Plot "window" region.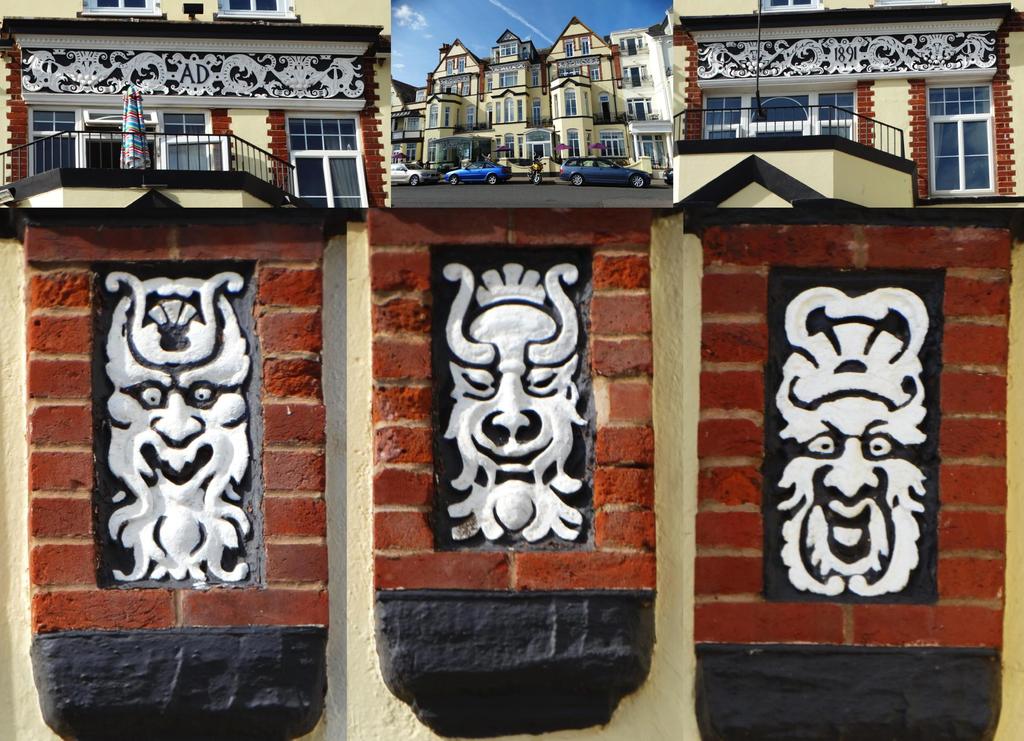
Plotted at locate(590, 66, 603, 82).
